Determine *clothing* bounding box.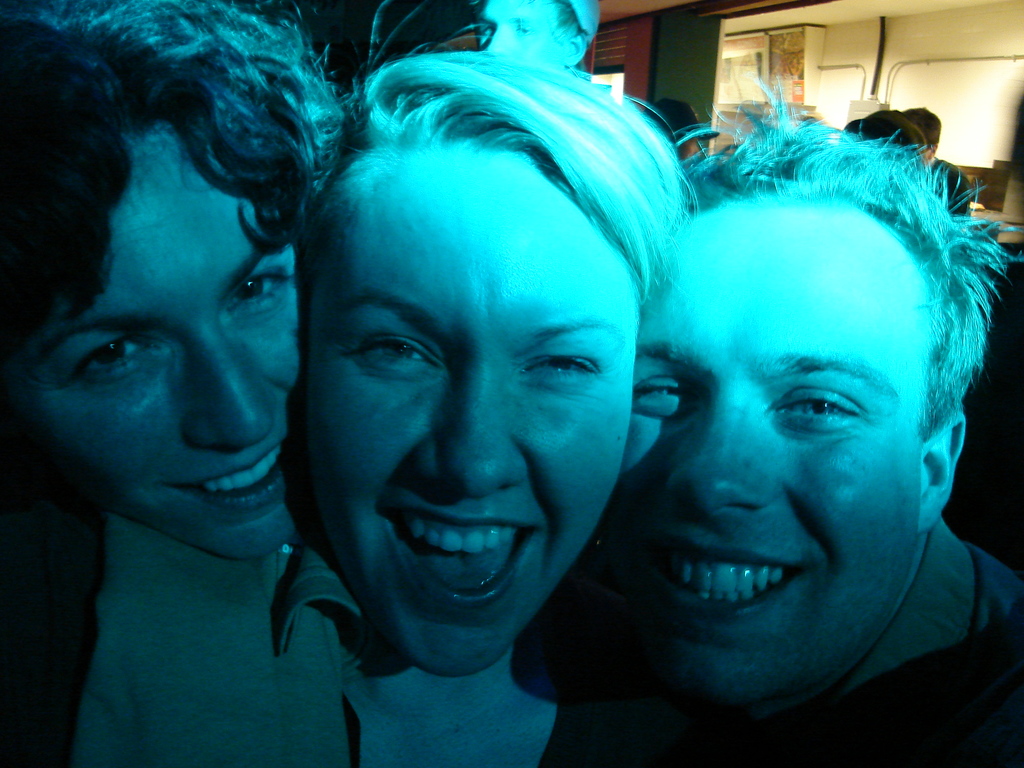
Determined: (527,673,753,767).
